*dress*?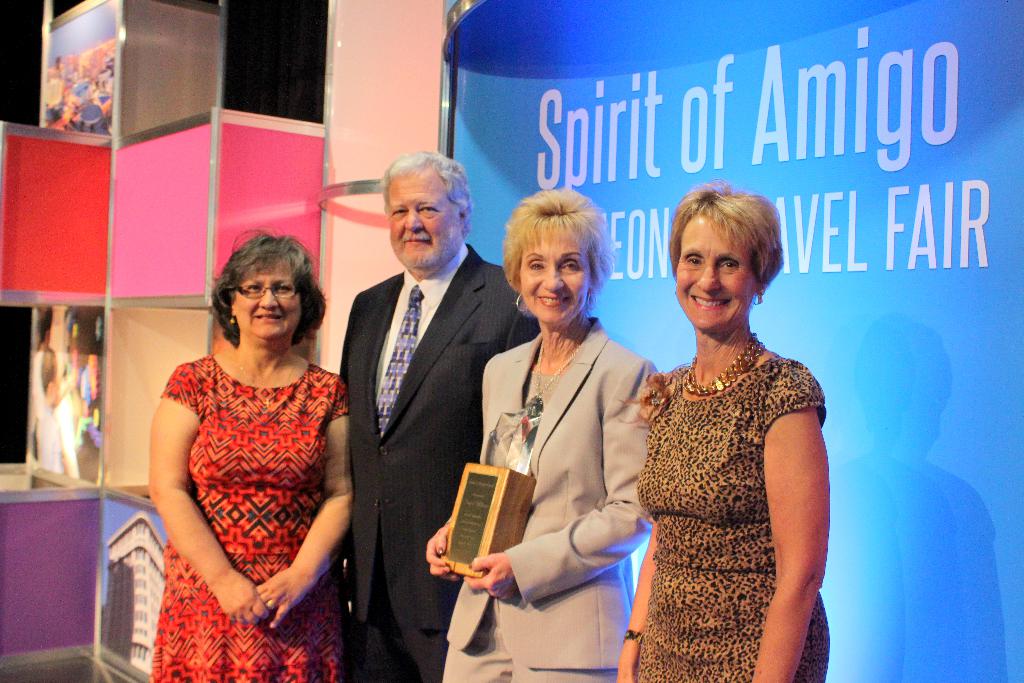
pyautogui.locateOnScreen(151, 320, 344, 659)
